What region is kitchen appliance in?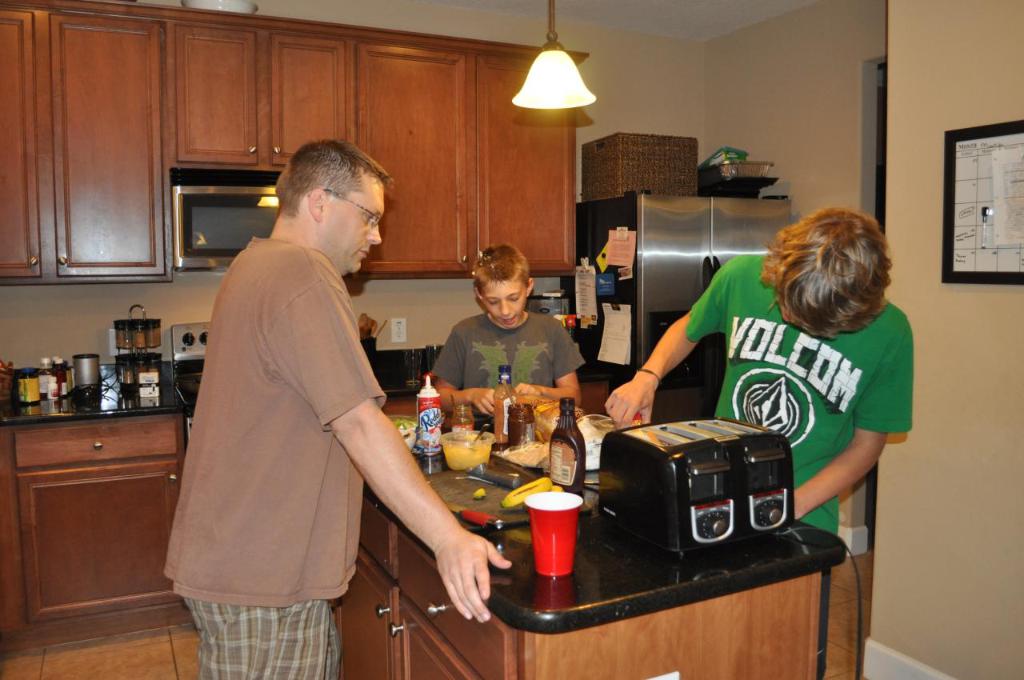
l=43, t=358, r=58, b=396.
